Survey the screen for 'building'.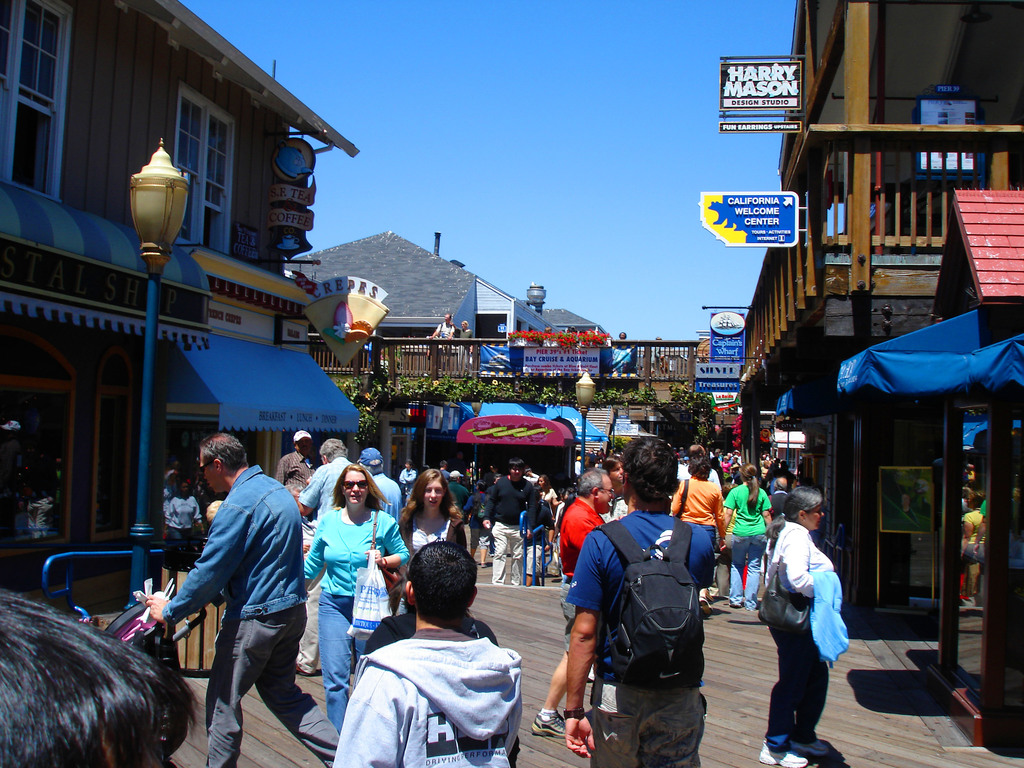
Survey found: [x1=0, y1=0, x2=358, y2=604].
